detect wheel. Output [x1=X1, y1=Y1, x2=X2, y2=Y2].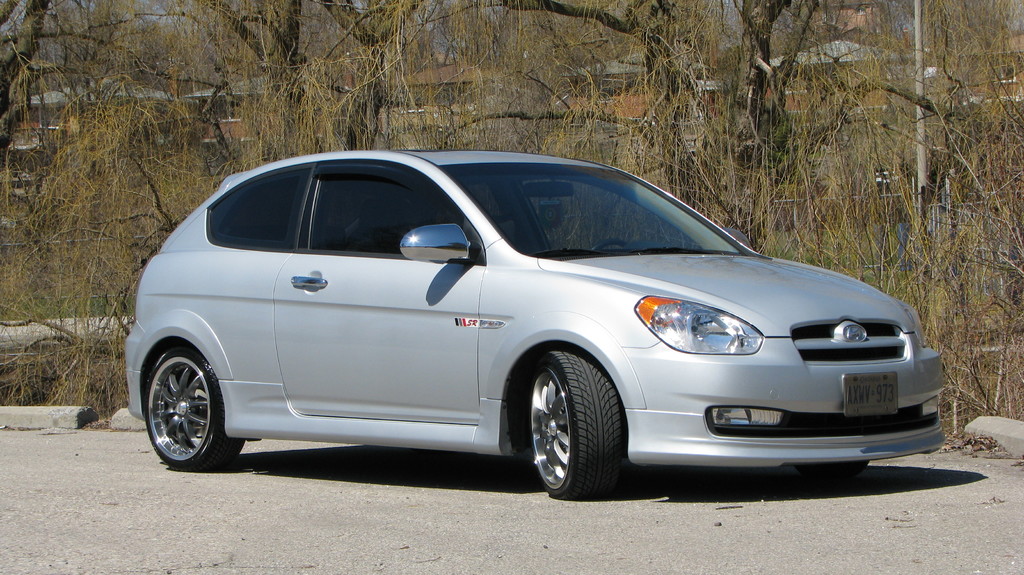
[x1=512, y1=352, x2=623, y2=490].
